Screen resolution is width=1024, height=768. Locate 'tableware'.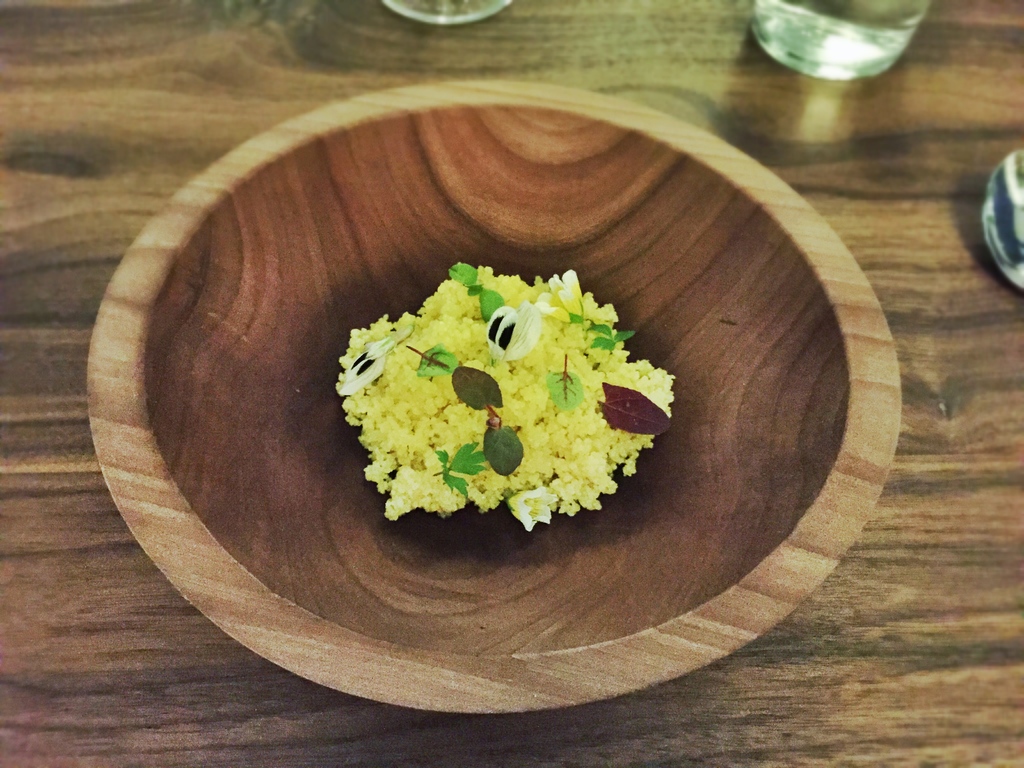
[x1=383, y1=0, x2=513, y2=28].
